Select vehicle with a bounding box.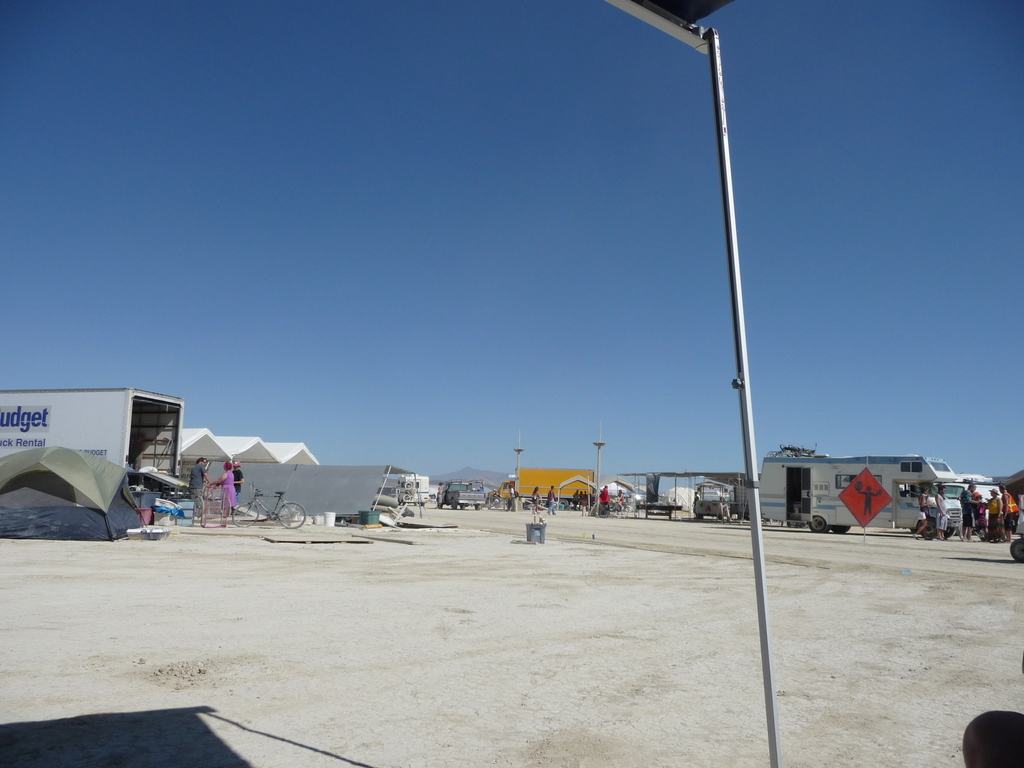
pyautogui.locateOnScreen(435, 477, 486, 513).
